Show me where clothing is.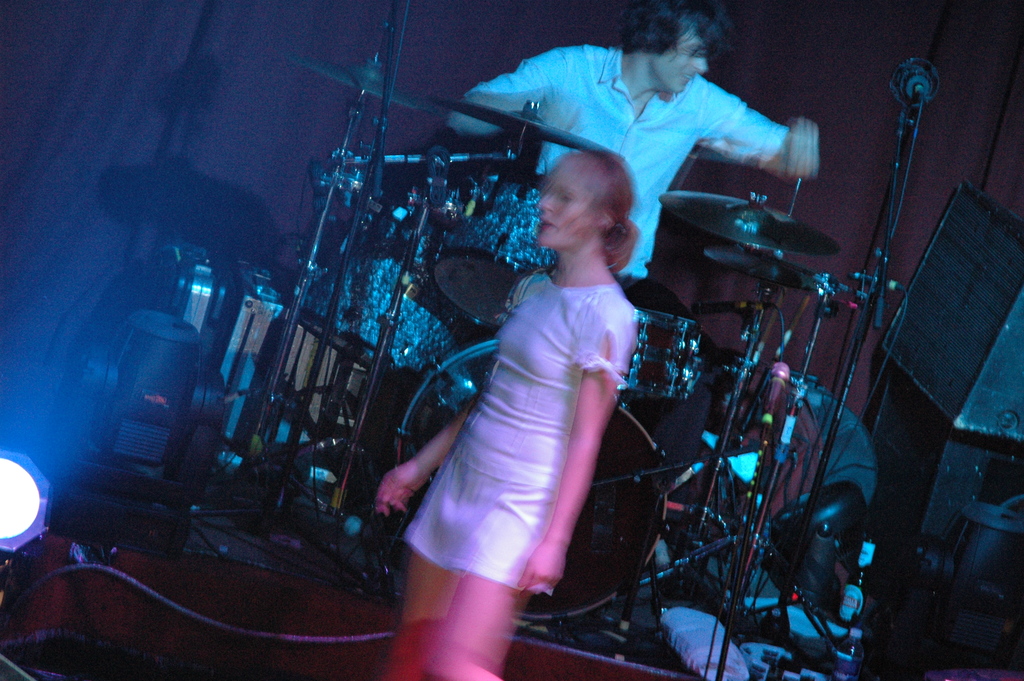
clothing is at left=399, top=272, right=639, bottom=595.
